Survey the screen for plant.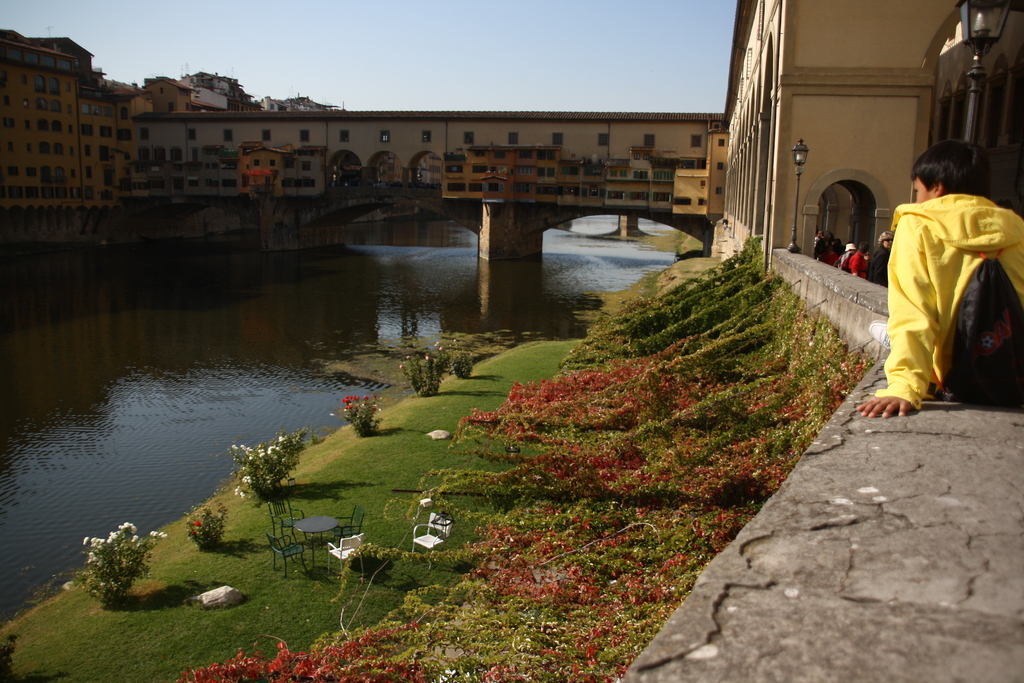
Survey found: (x1=399, y1=341, x2=446, y2=396).
